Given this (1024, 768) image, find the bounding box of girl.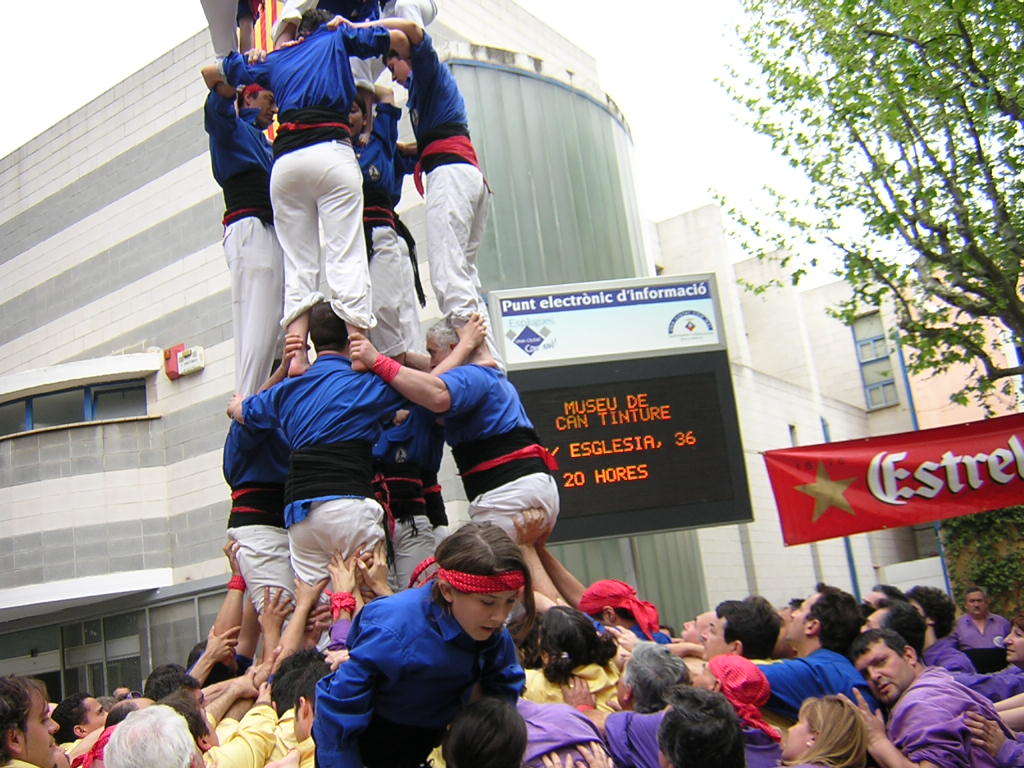
Rect(308, 521, 520, 767).
